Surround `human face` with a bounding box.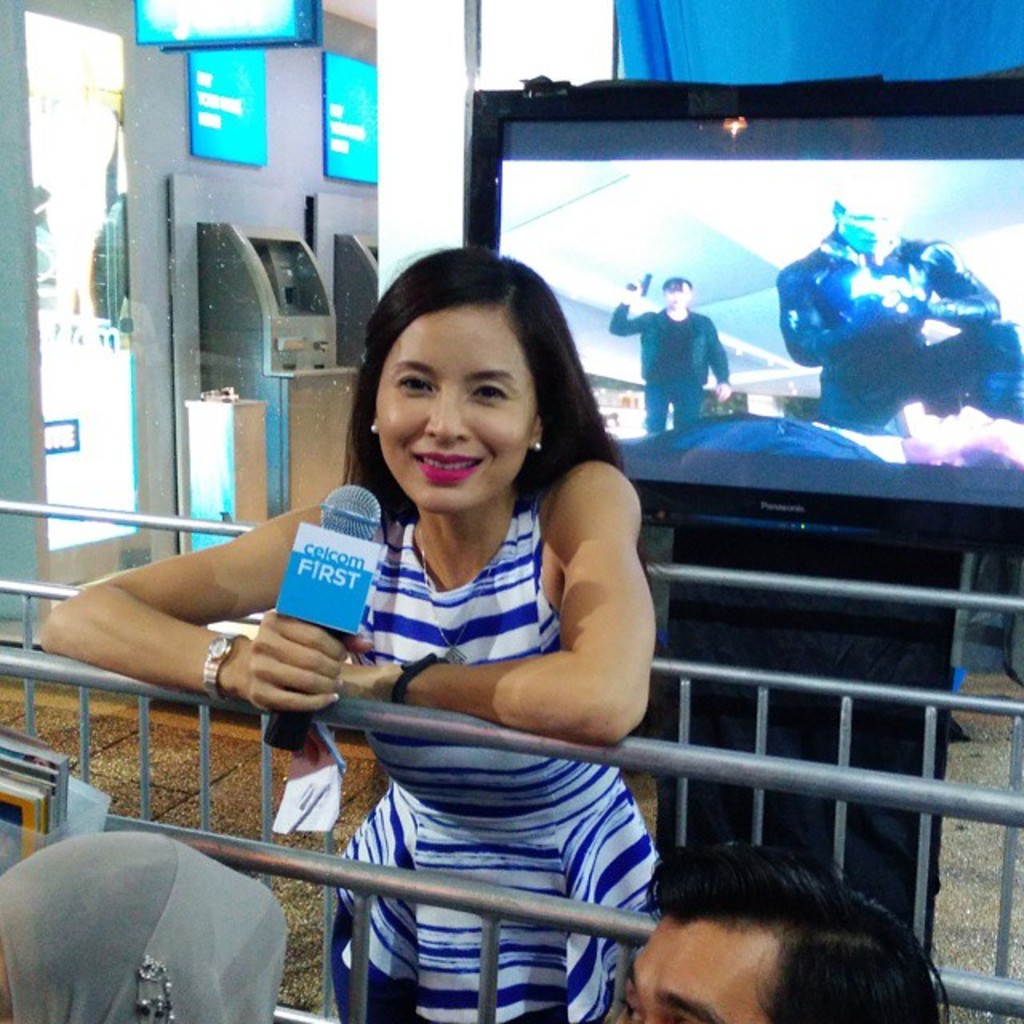
384,307,528,509.
